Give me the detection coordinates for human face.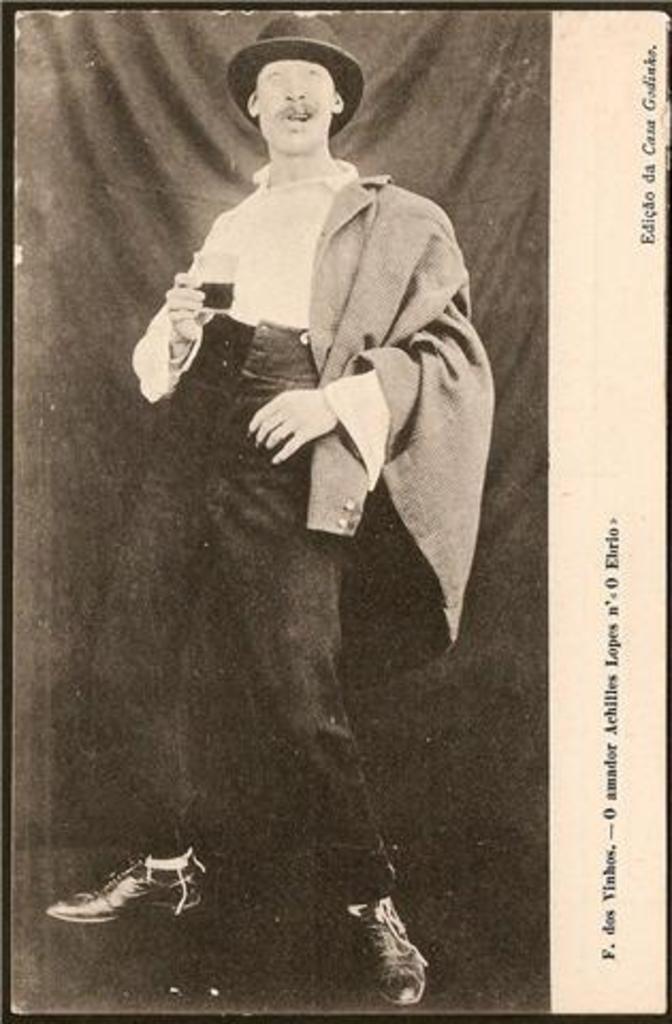
select_region(254, 55, 335, 151).
